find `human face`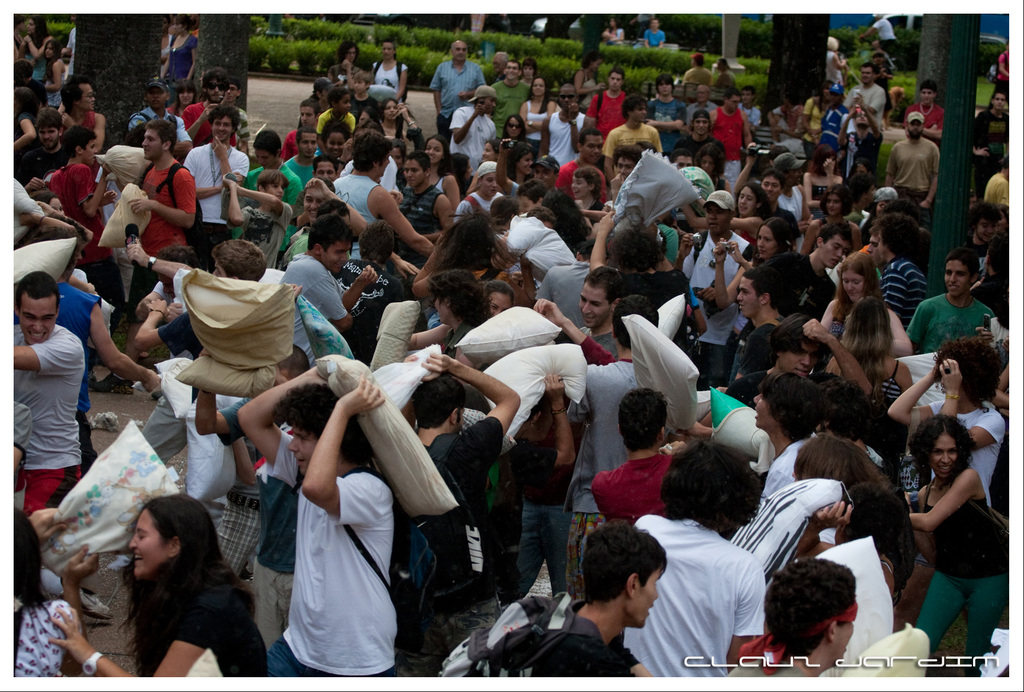
<bbox>876, 199, 888, 215</bbox>
